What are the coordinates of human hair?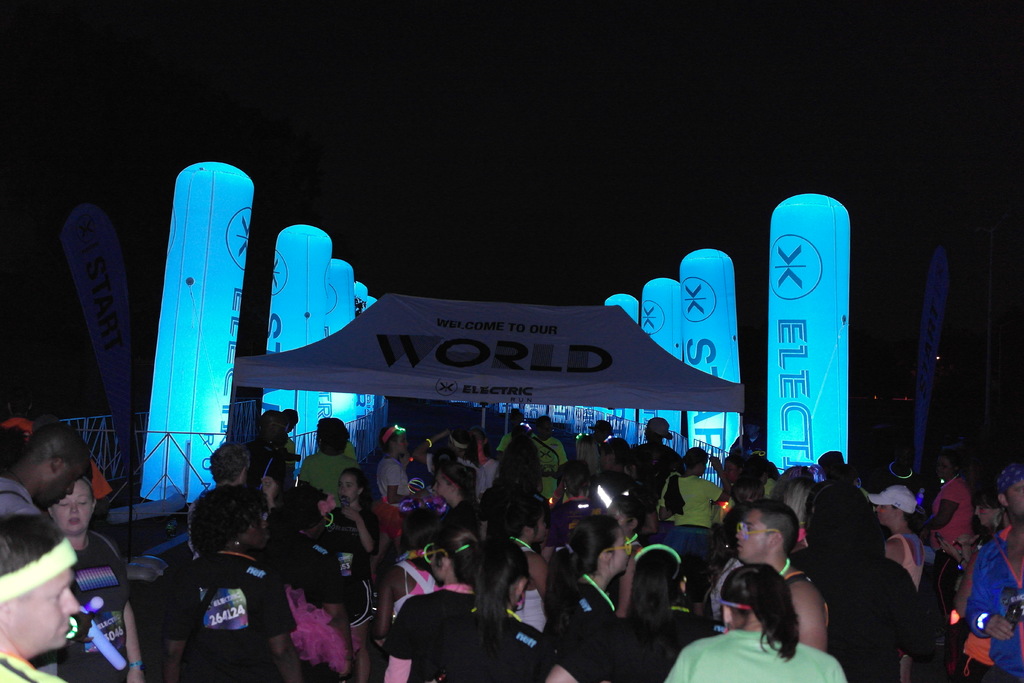
Rect(602, 440, 634, 462).
